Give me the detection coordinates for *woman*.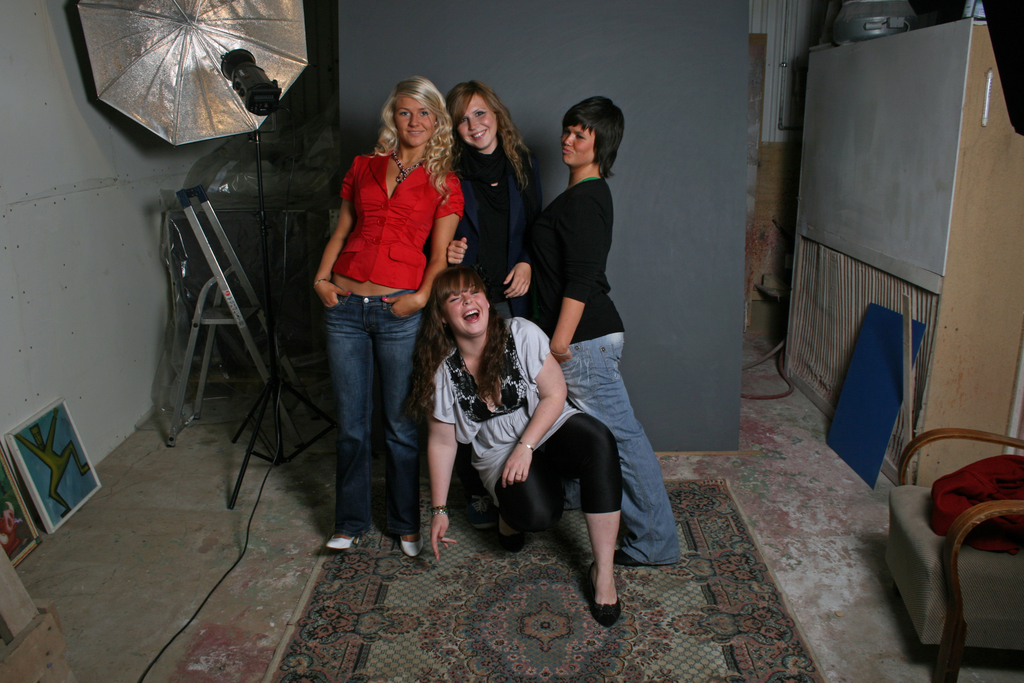
396 267 625 623.
